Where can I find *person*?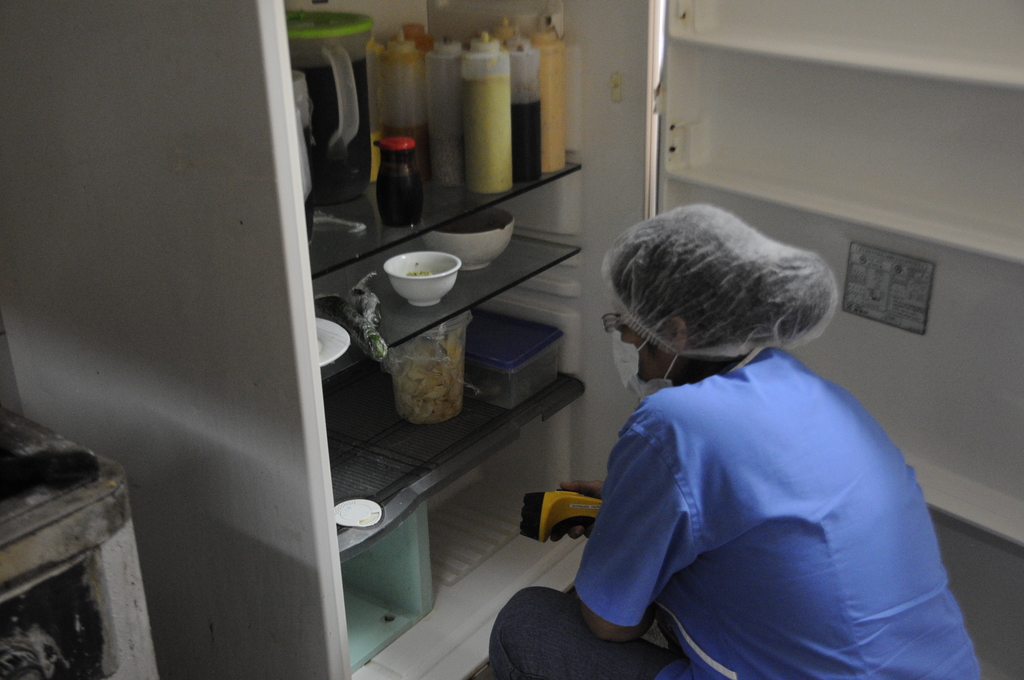
You can find it at [487, 205, 984, 679].
